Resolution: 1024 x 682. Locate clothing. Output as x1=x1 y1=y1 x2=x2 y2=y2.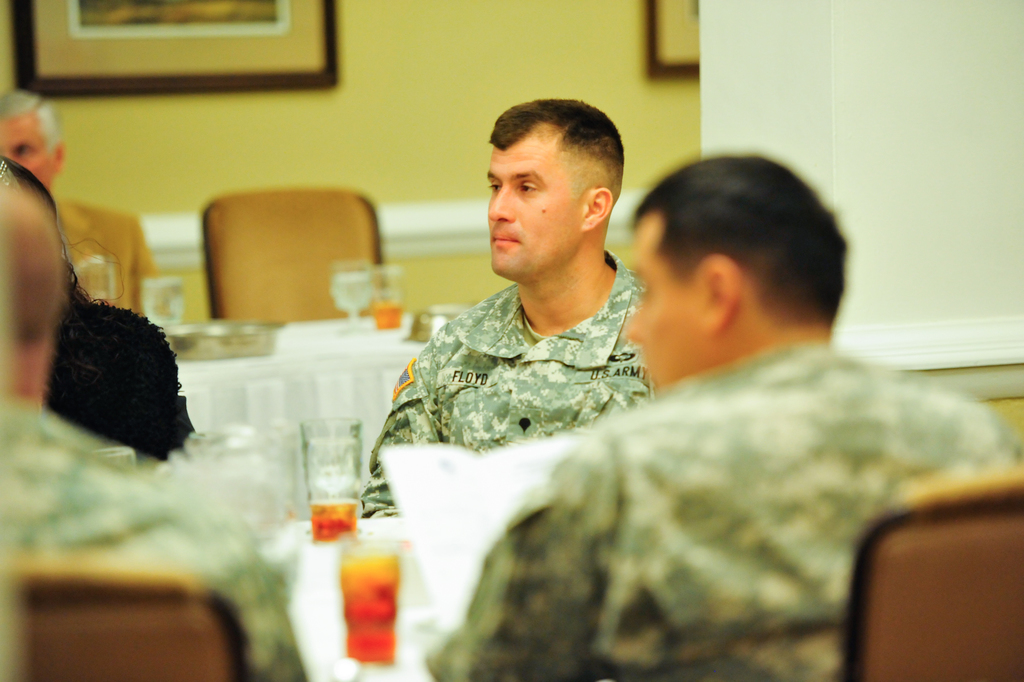
x1=1 y1=396 x2=317 y2=681.
